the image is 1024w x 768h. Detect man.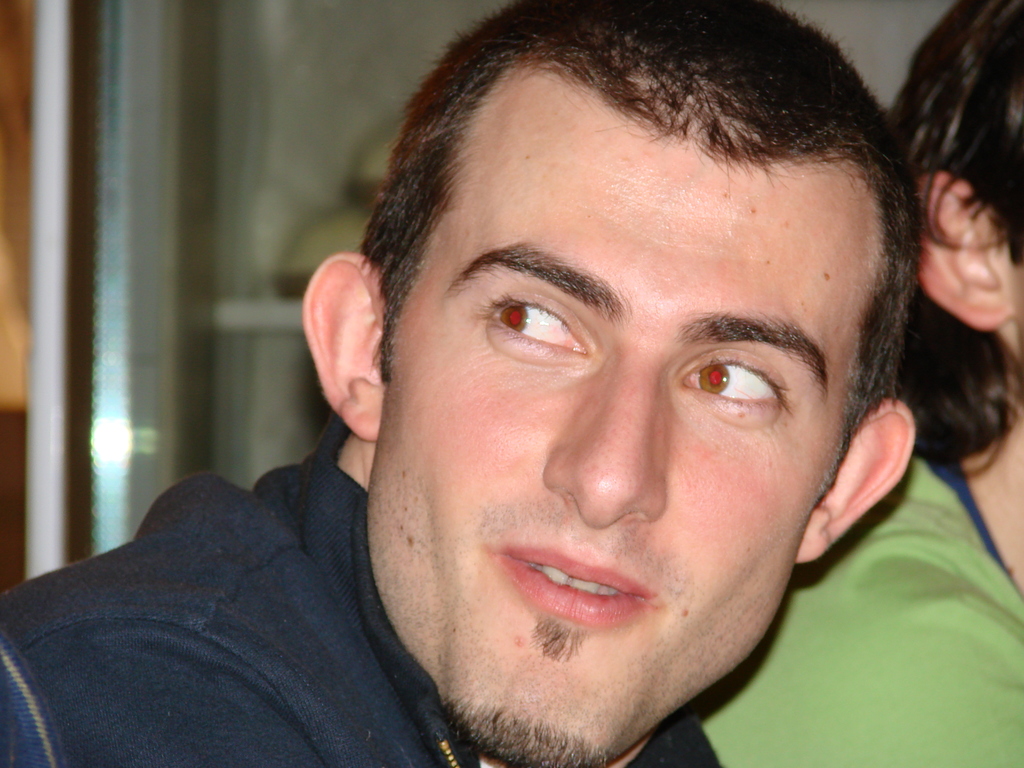
Detection: x1=684, y1=0, x2=1023, y2=767.
